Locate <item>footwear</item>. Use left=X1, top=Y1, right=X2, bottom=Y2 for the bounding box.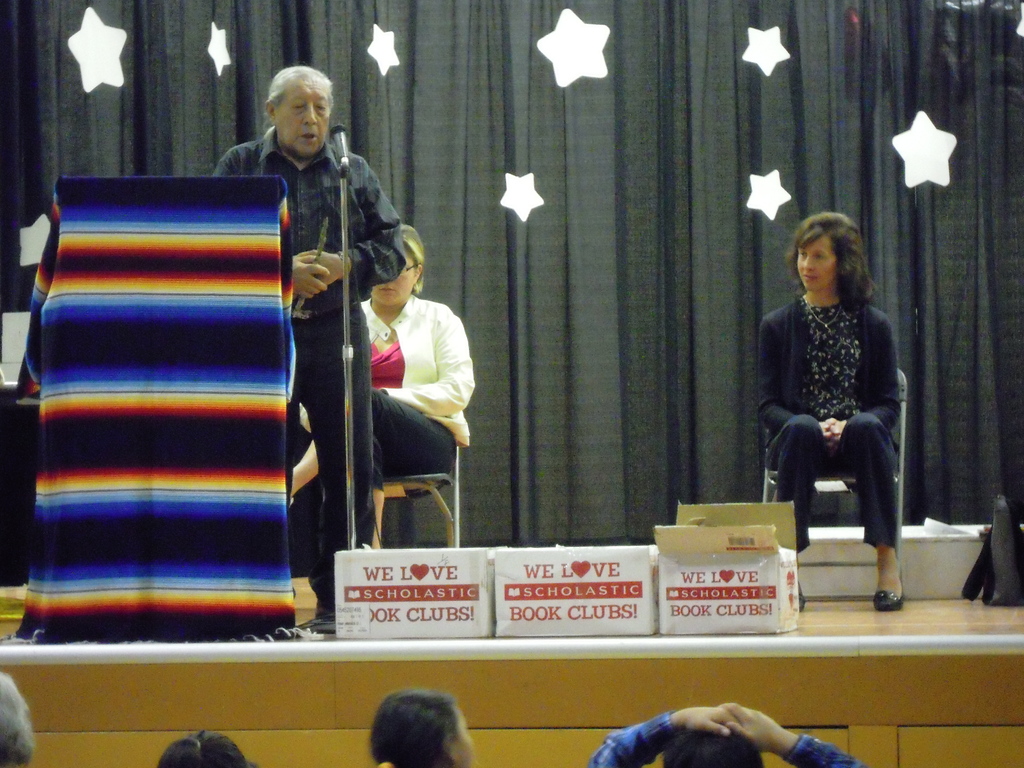
left=877, top=593, right=909, bottom=612.
